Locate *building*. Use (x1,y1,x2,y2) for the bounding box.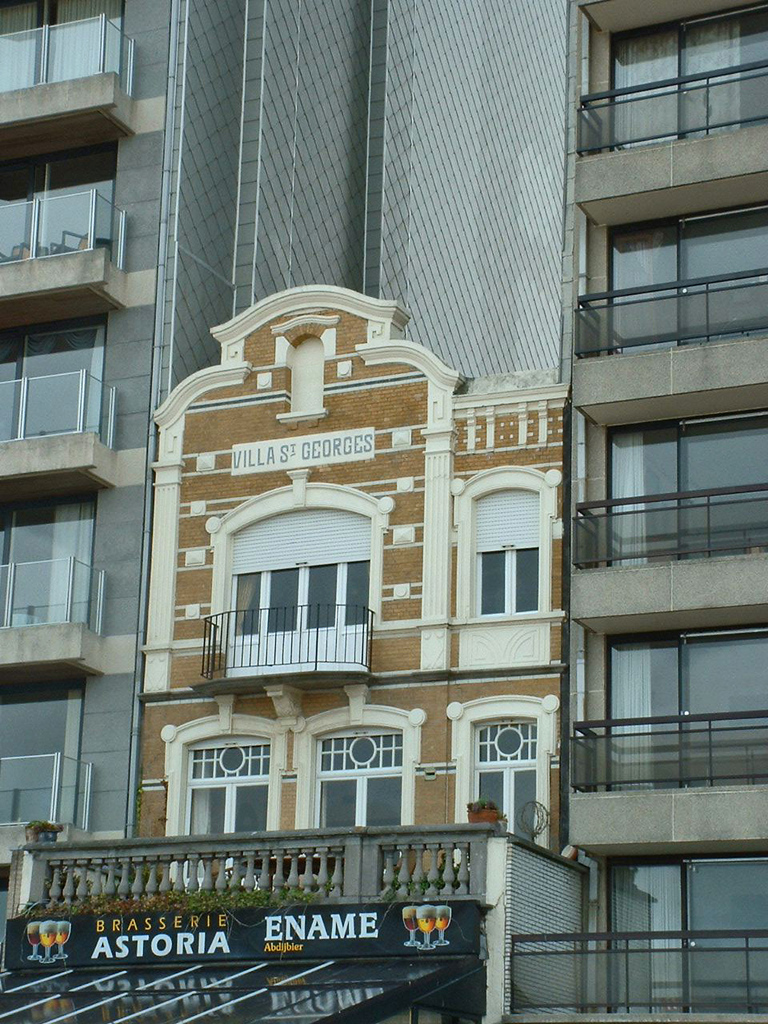
(0,0,568,971).
